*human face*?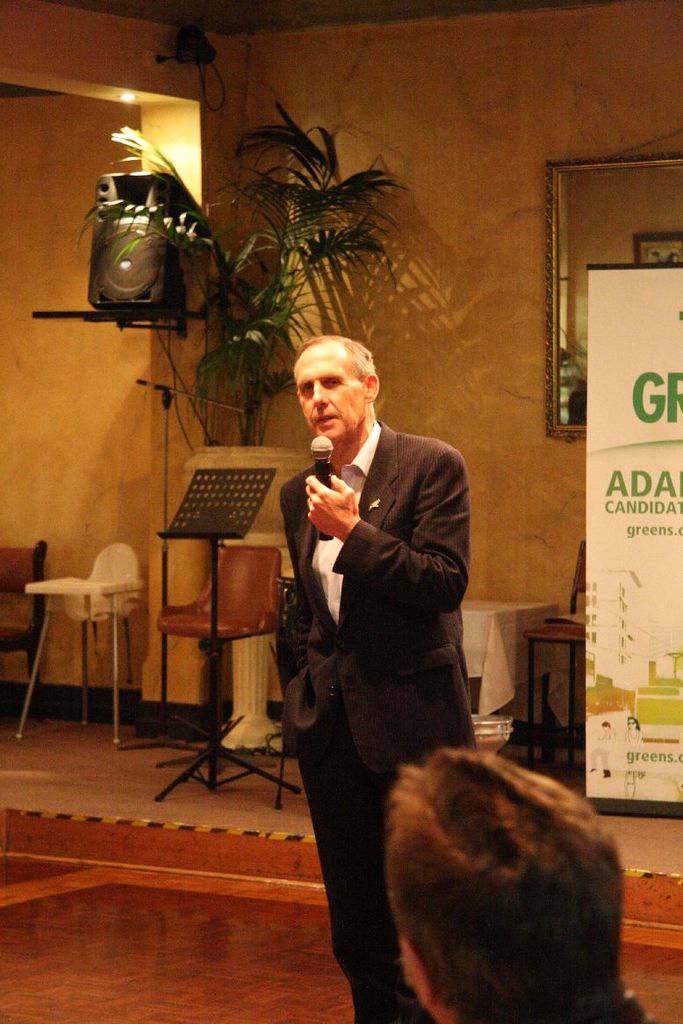
rect(291, 346, 368, 445)
